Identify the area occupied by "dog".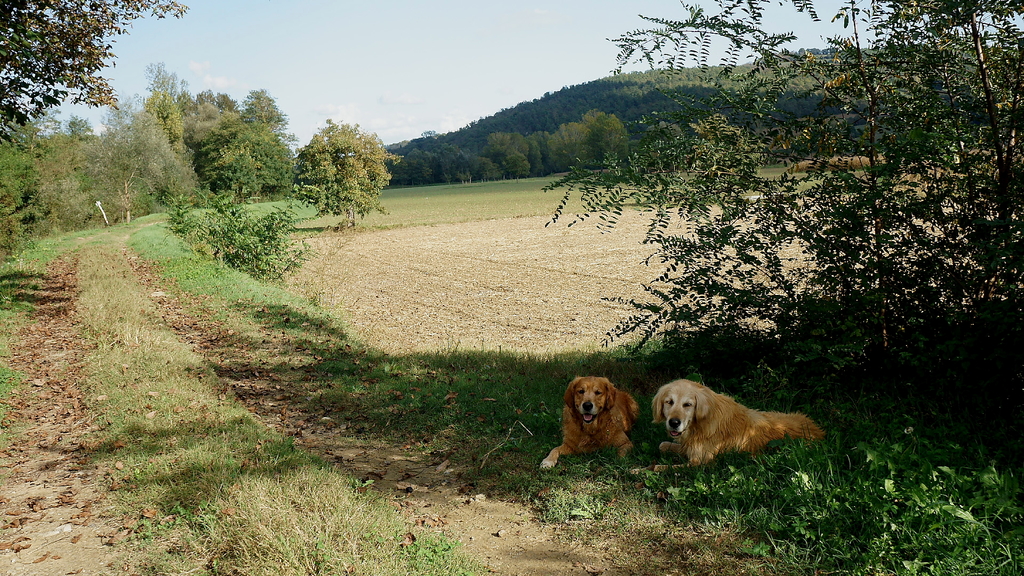
Area: BBox(538, 376, 644, 472).
